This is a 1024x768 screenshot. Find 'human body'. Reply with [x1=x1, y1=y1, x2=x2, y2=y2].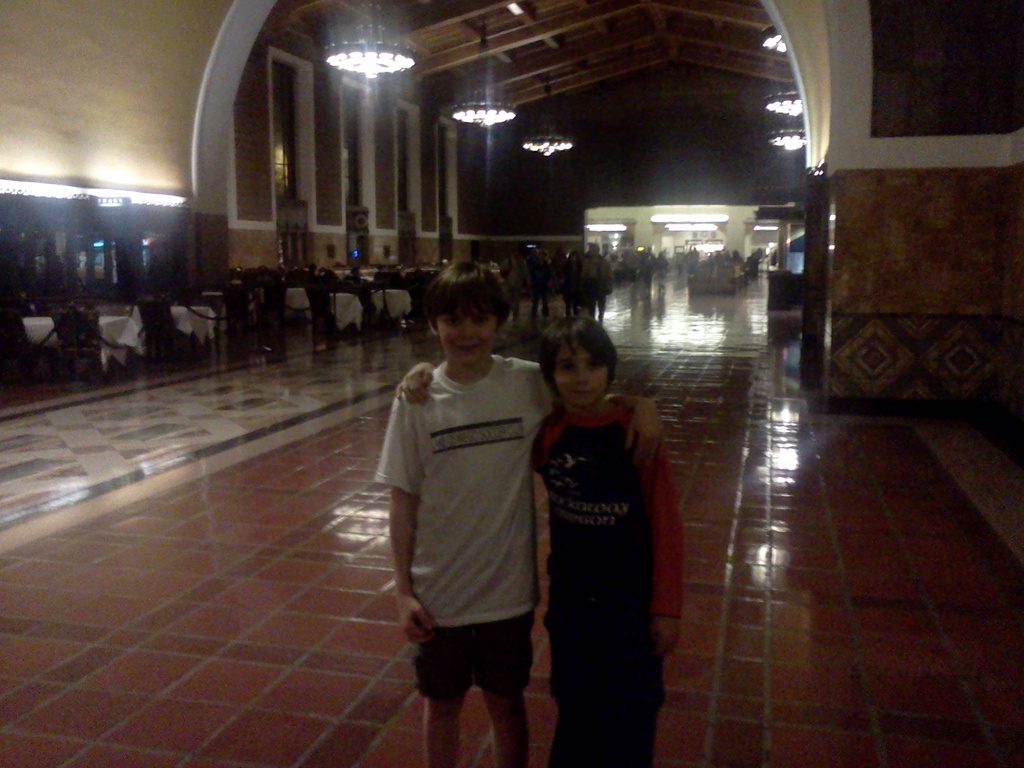
[x1=396, y1=392, x2=684, y2=767].
